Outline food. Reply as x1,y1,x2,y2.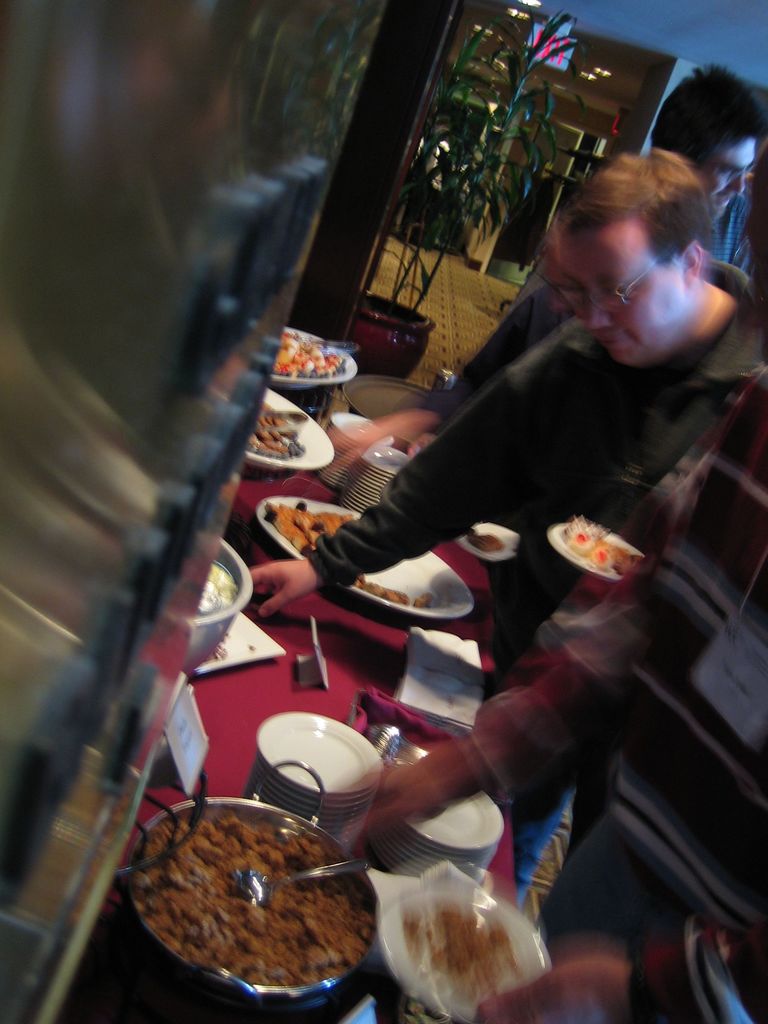
560,512,646,577.
